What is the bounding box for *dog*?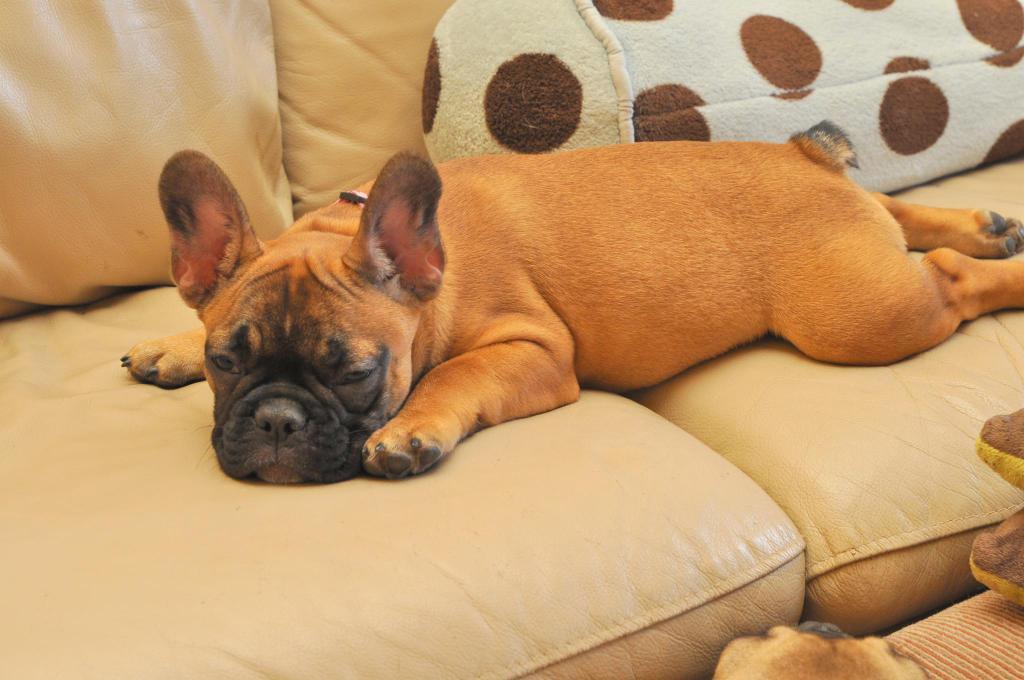
(120, 118, 1023, 485).
